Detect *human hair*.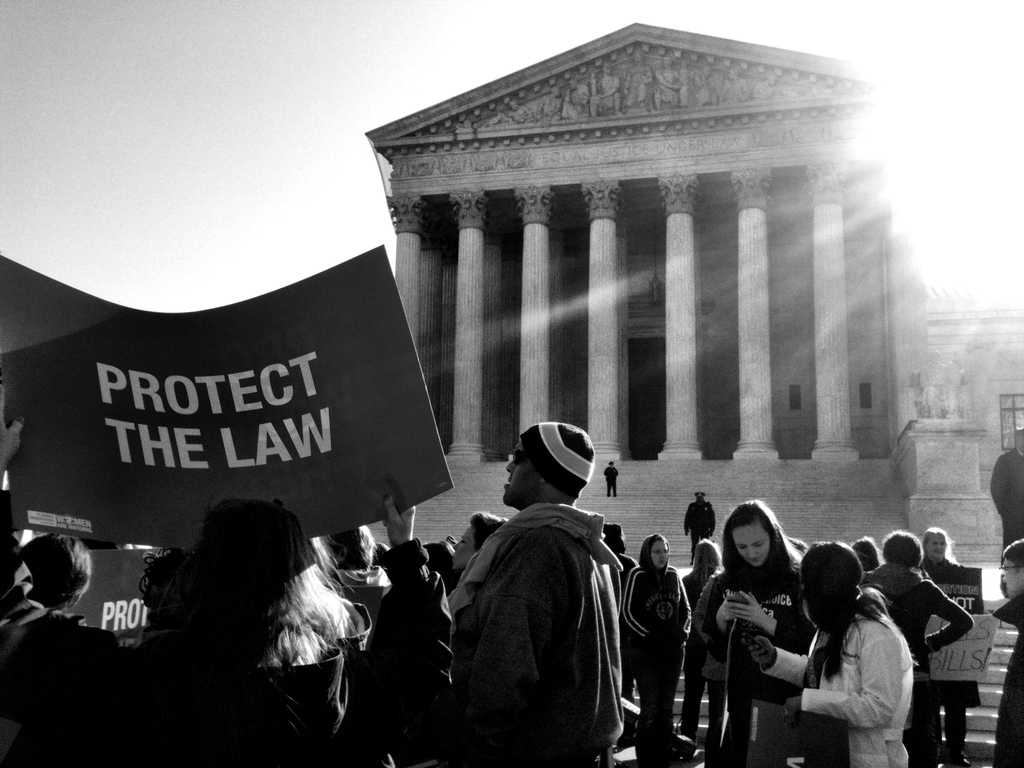
Detected at (left=602, top=524, right=627, bottom=552).
